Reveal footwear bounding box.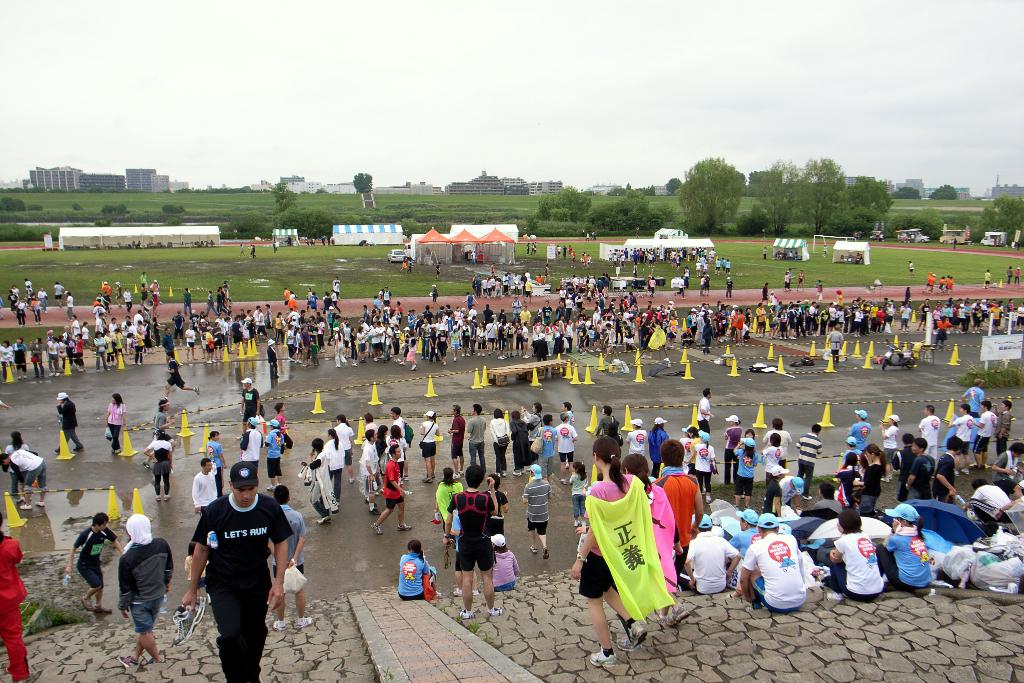
Revealed: {"left": 732, "top": 501, "right": 739, "bottom": 512}.
